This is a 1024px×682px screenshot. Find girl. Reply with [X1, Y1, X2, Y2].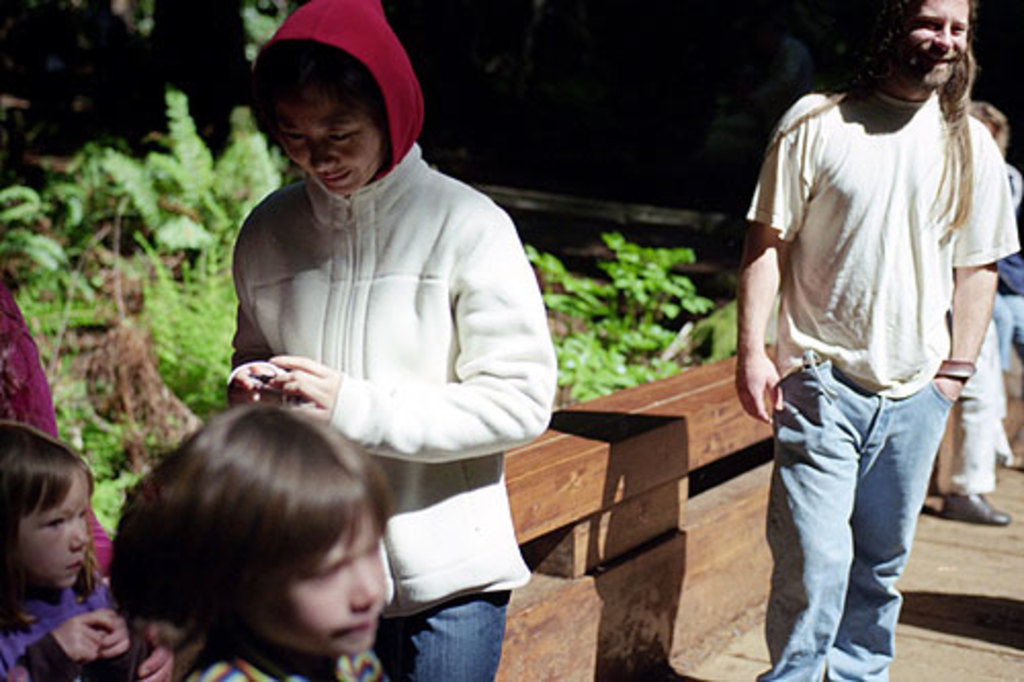
[109, 397, 389, 680].
